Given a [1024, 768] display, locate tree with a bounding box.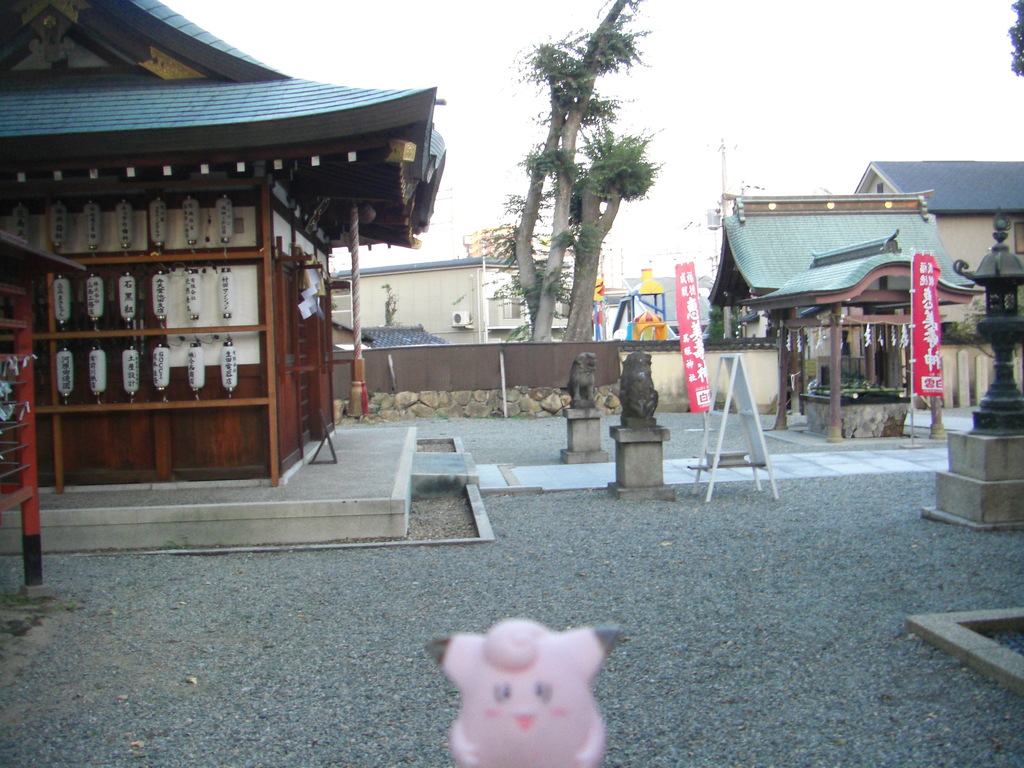
Located: locate(492, 11, 662, 355).
